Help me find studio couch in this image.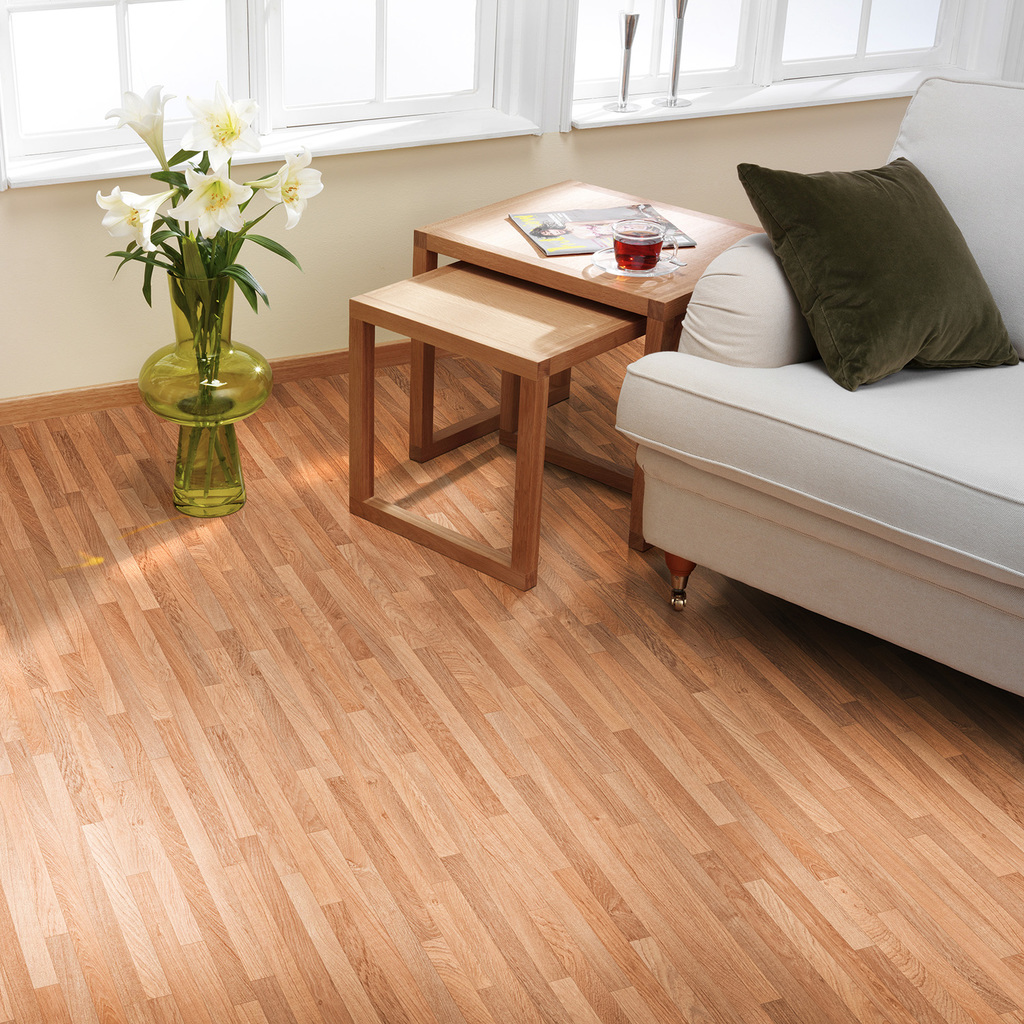
Found it: 606/63/1023/738.
